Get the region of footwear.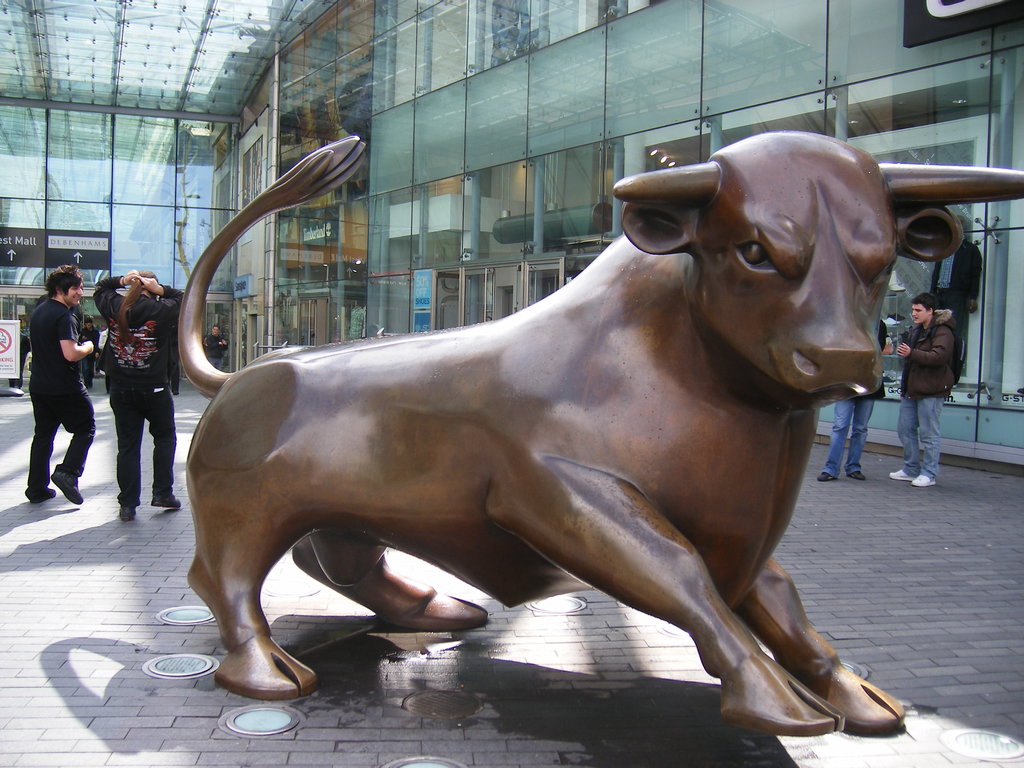
(x1=911, y1=474, x2=934, y2=488).
